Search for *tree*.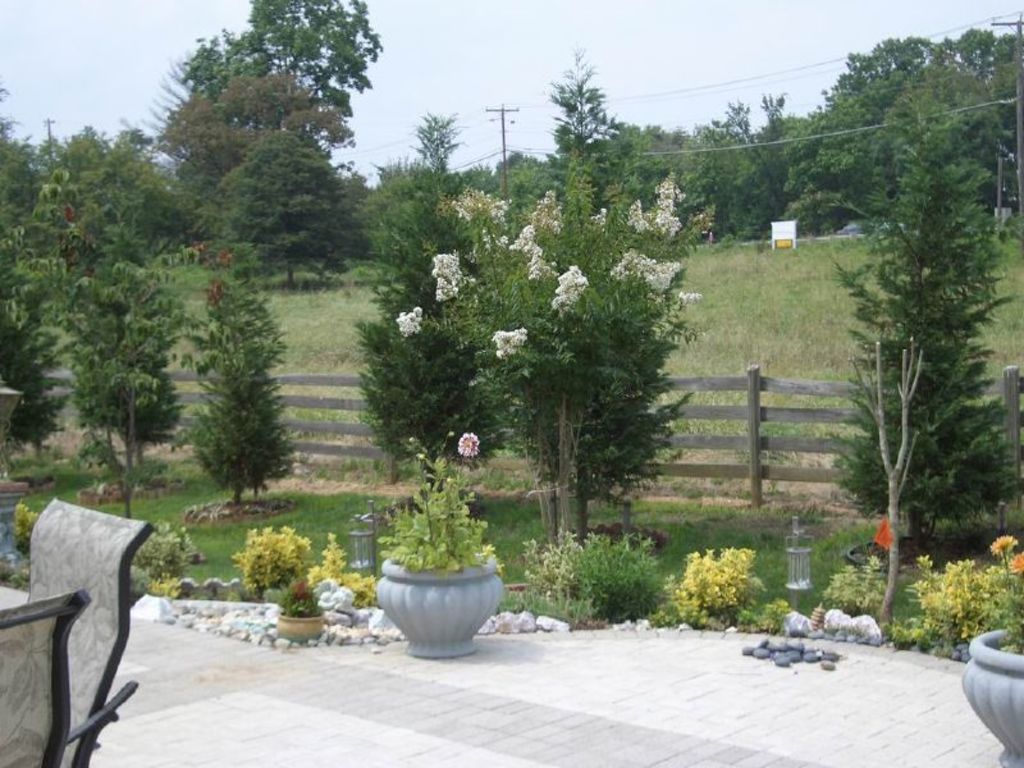
Found at Rect(204, 114, 357, 280).
